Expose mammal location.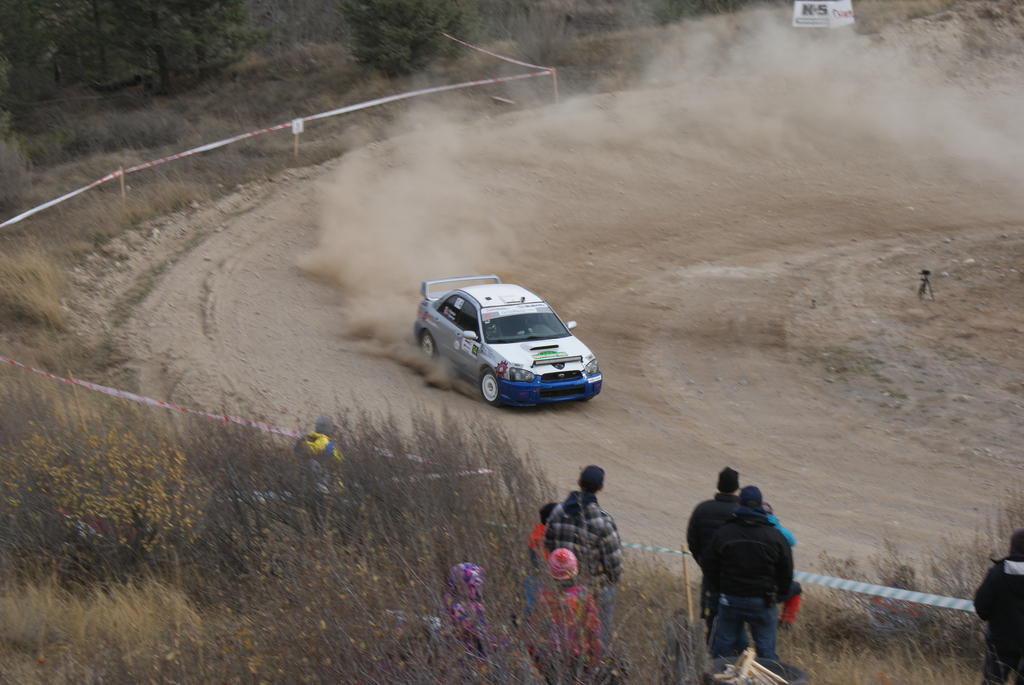
Exposed at [688,461,744,645].
